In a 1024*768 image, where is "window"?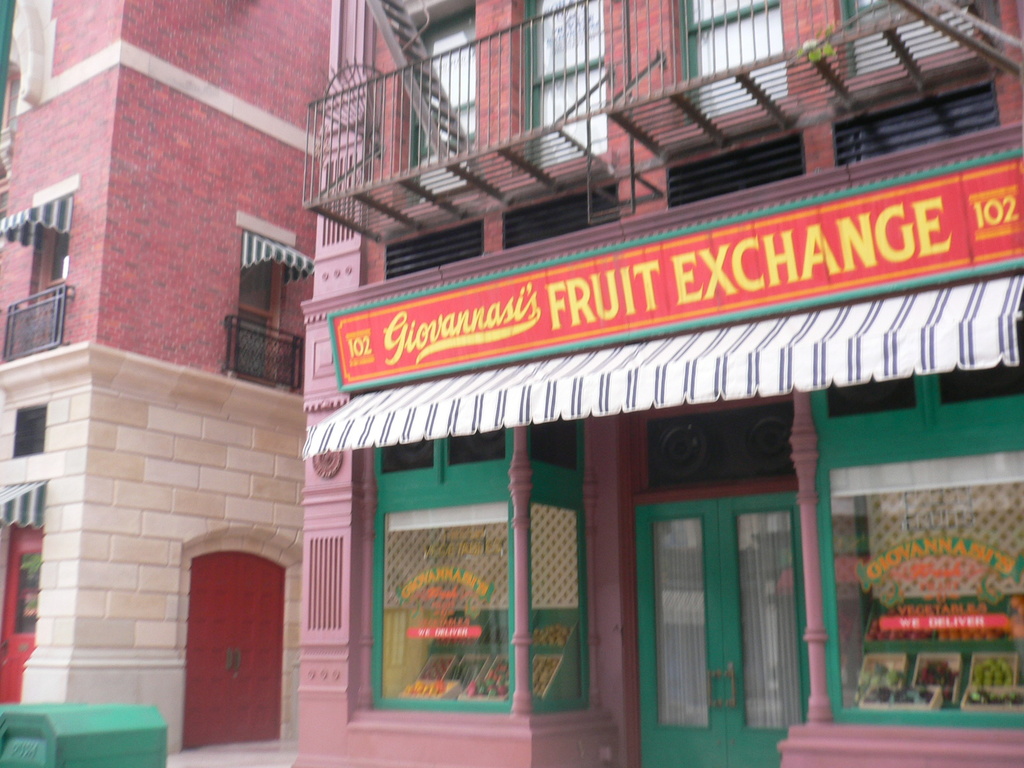
BBox(397, 0, 479, 192).
